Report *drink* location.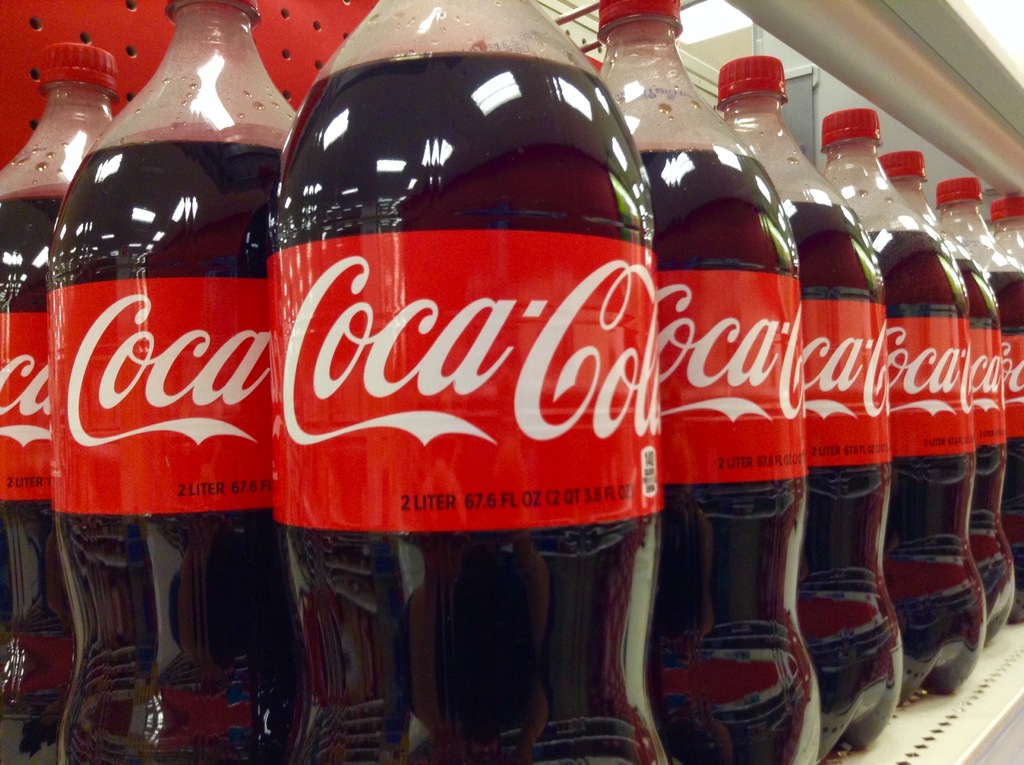
Report: {"x1": 261, "y1": 0, "x2": 662, "y2": 661}.
